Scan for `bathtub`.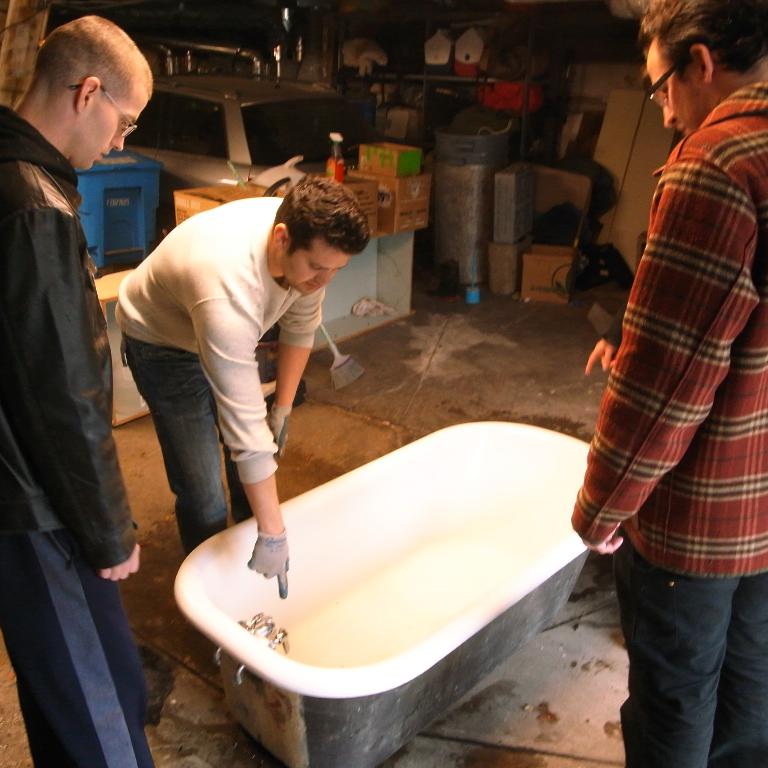
Scan result: detection(170, 421, 594, 767).
